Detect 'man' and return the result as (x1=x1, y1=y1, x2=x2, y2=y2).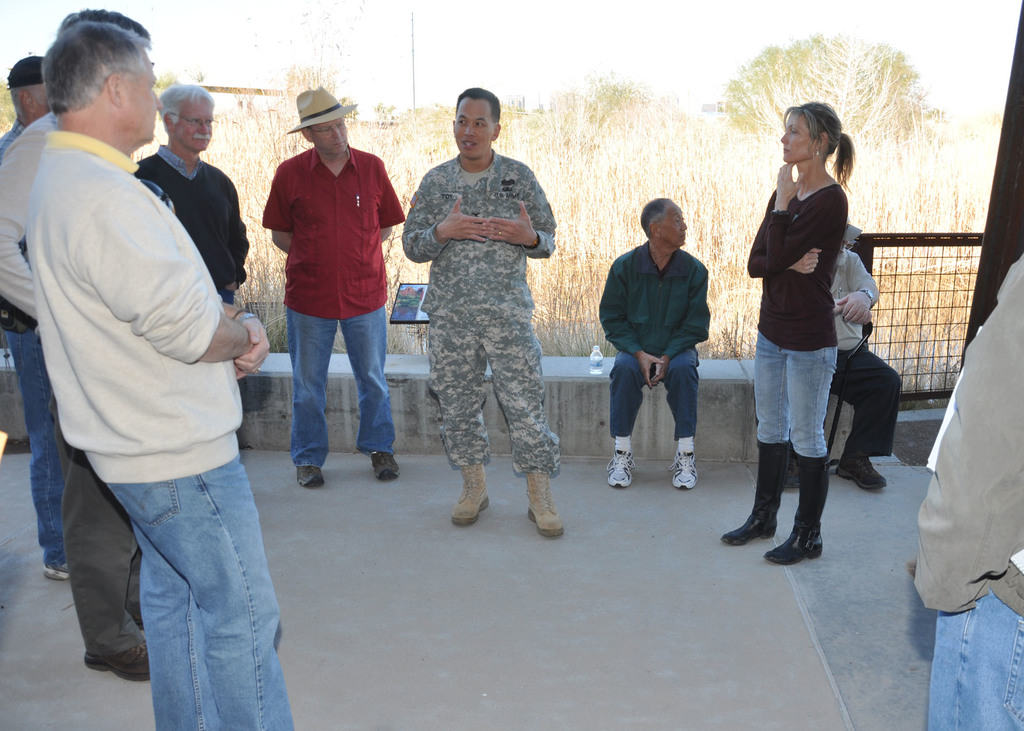
(x1=397, y1=89, x2=559, y2=537).
